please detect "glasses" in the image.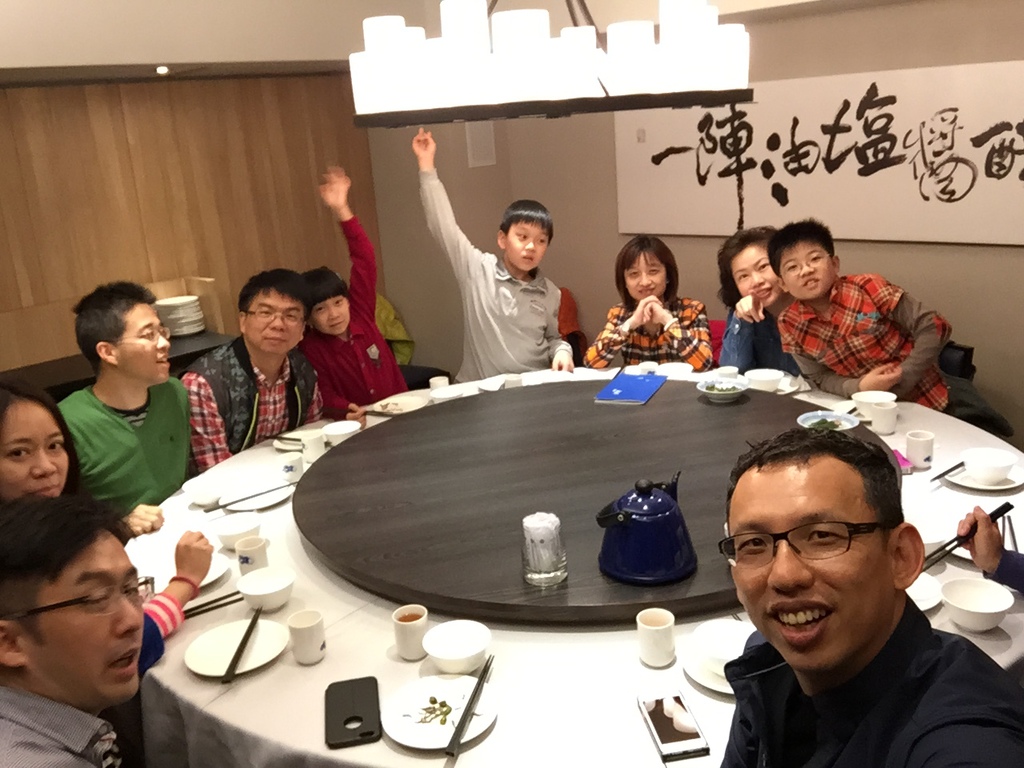
716 522 896 570.
